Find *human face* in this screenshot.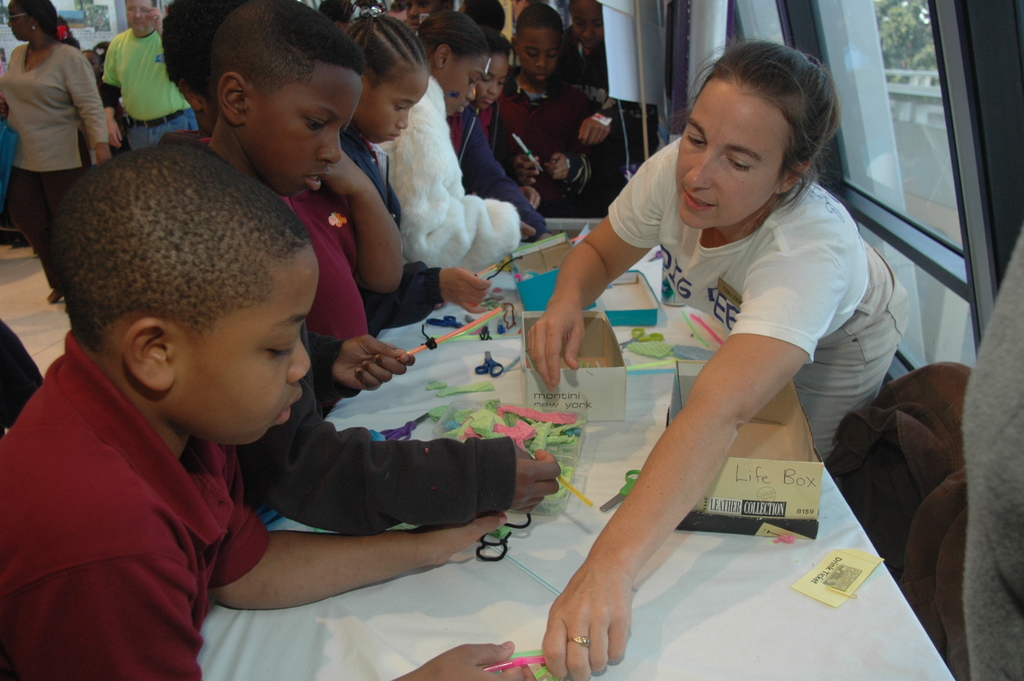
The bounding box for *human face* is left=249, top=62, right=363, bottom=195.
